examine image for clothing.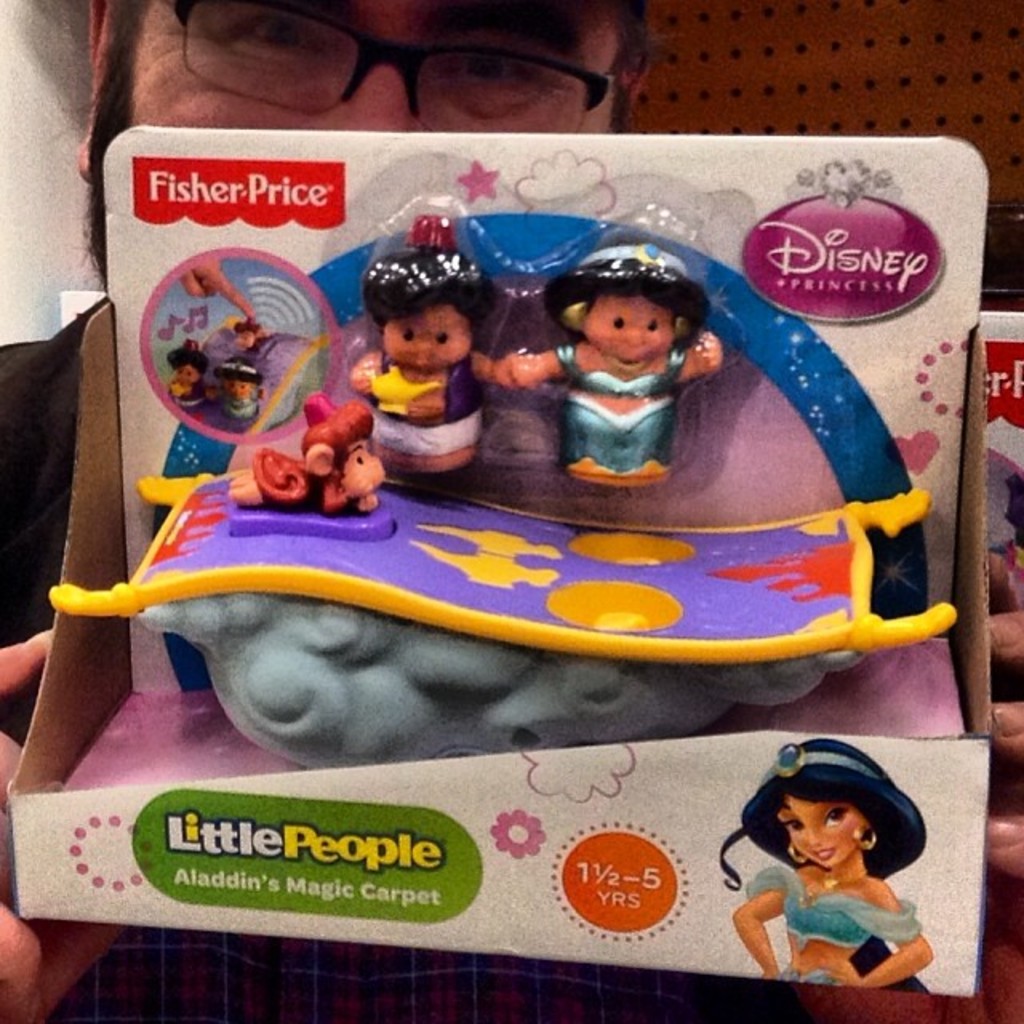
Examination result: [544, 341, 696, 472].
